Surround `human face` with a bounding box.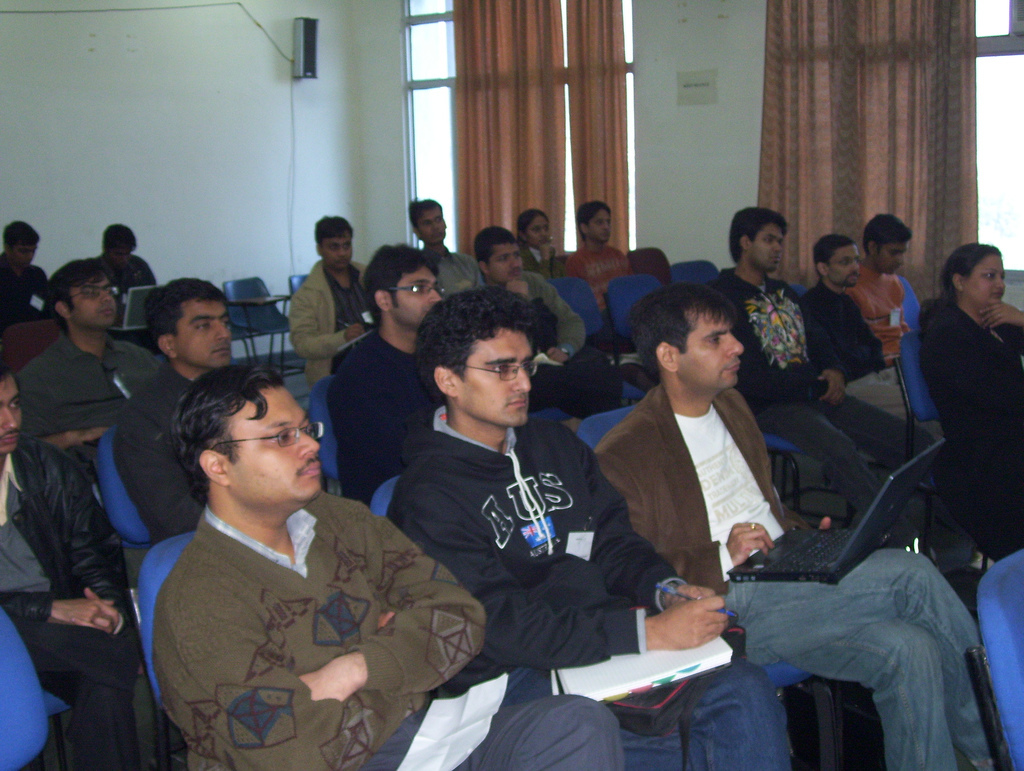
{"x1": 178, "y1": 296, "x2": 235, "y2": 366}.
